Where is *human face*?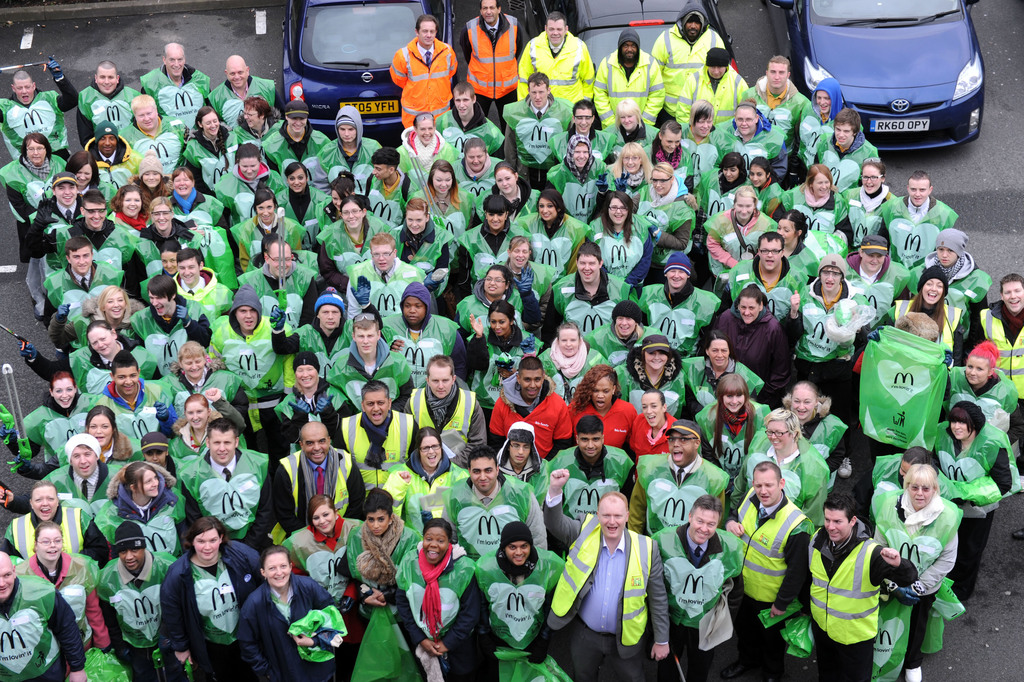
687 15 701 36.
